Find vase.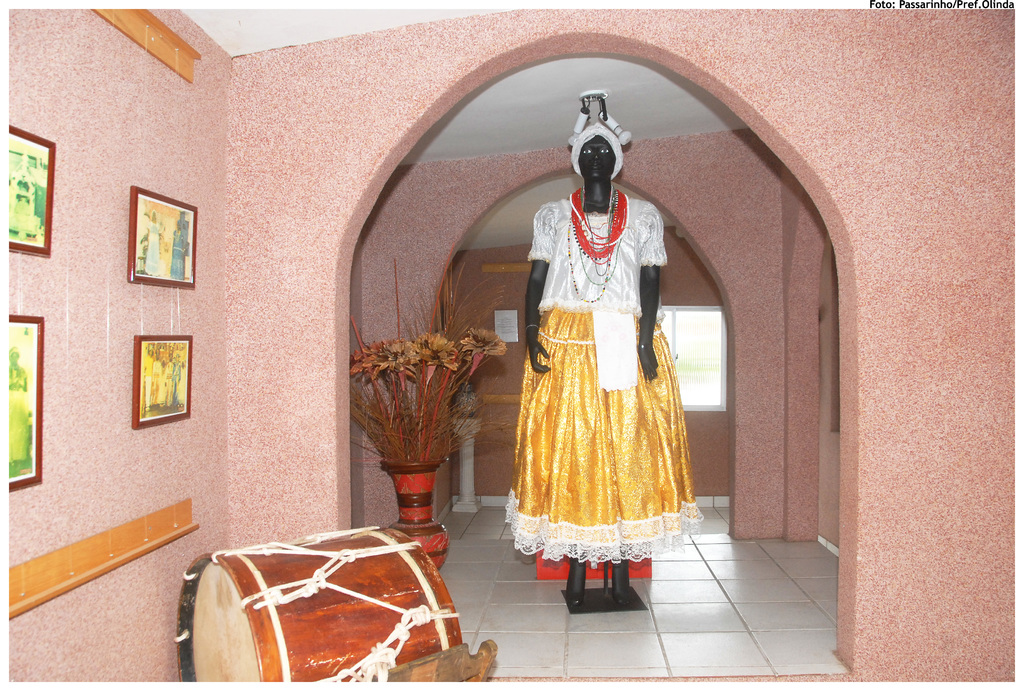
376 458 447 569.
